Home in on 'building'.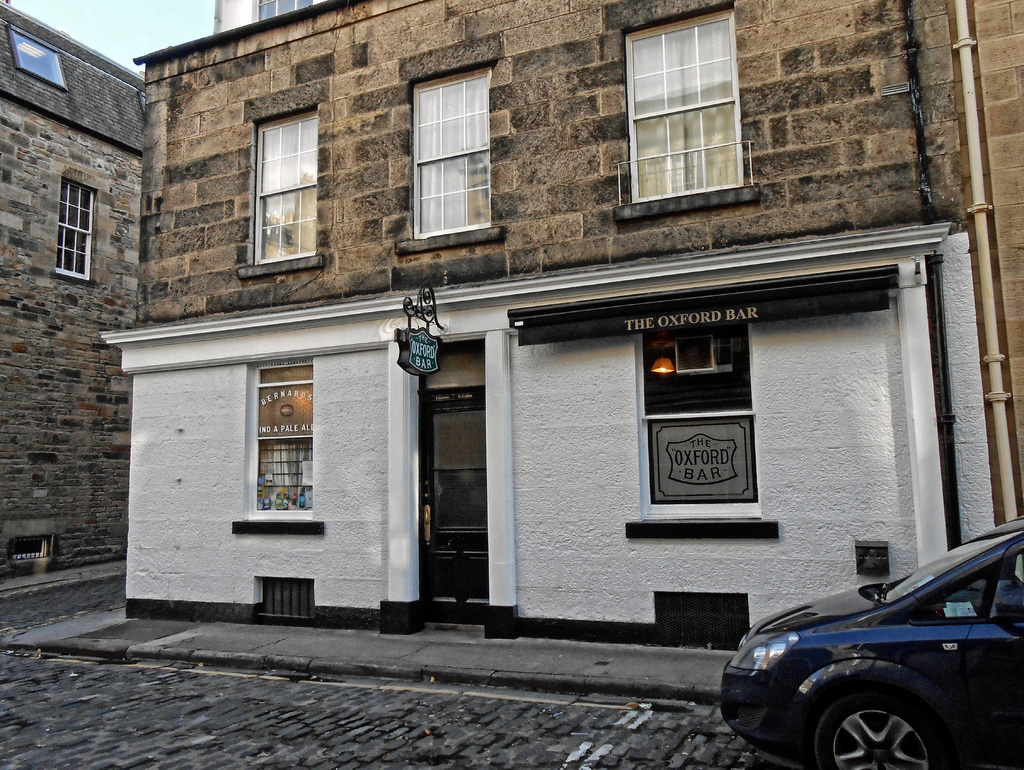
Homed in at bbox(0, 0, 150, 597).
